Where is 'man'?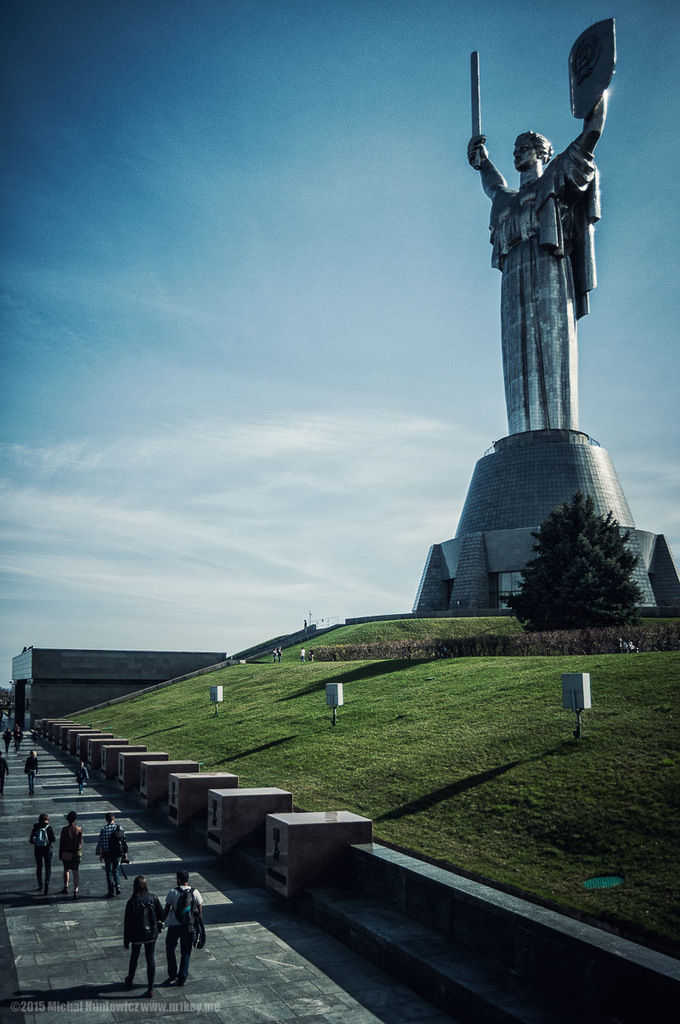
rect(163, 871, 201, 985).
